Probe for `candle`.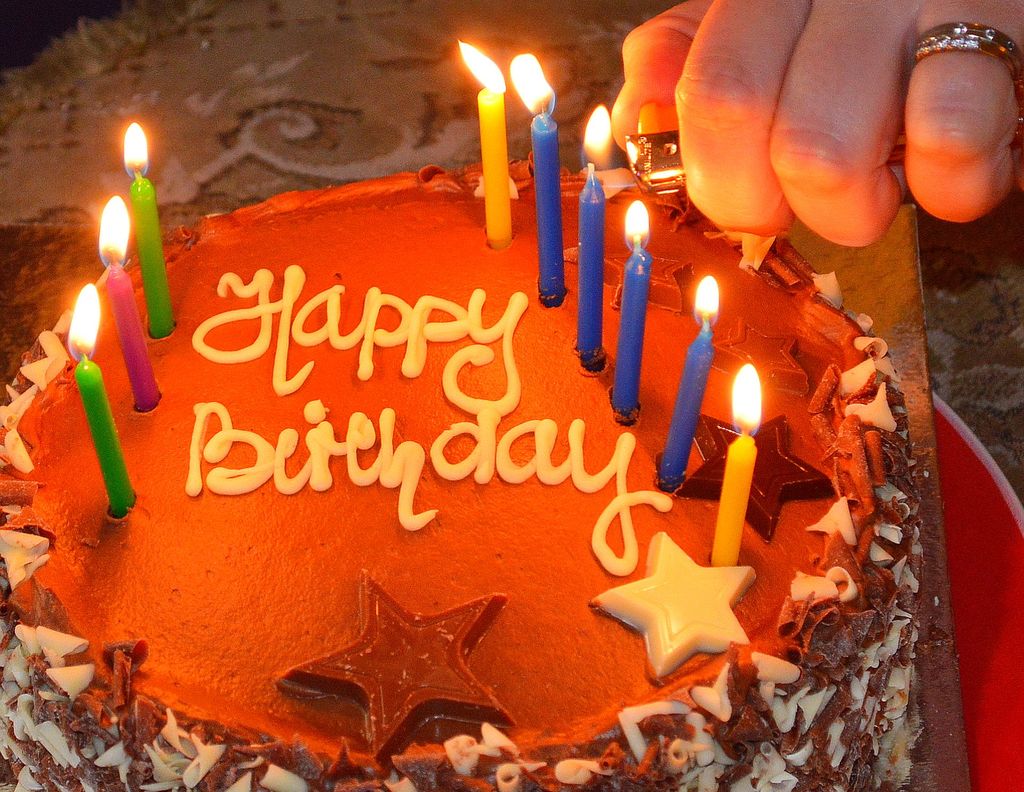
Probe result: select_region(659, 276, 719, 492).
